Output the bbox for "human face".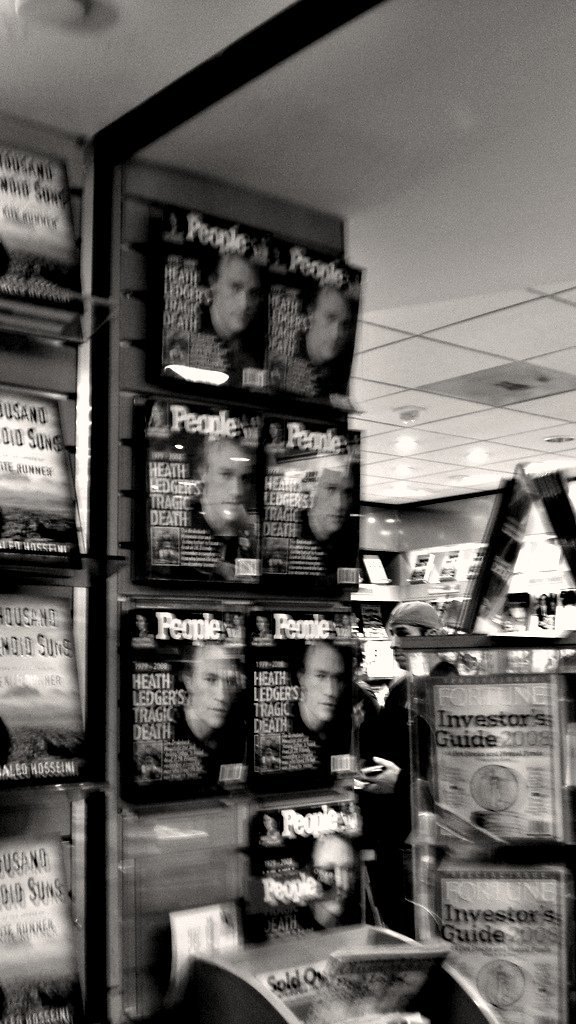
l=205, t=440, r=253, b=520.
